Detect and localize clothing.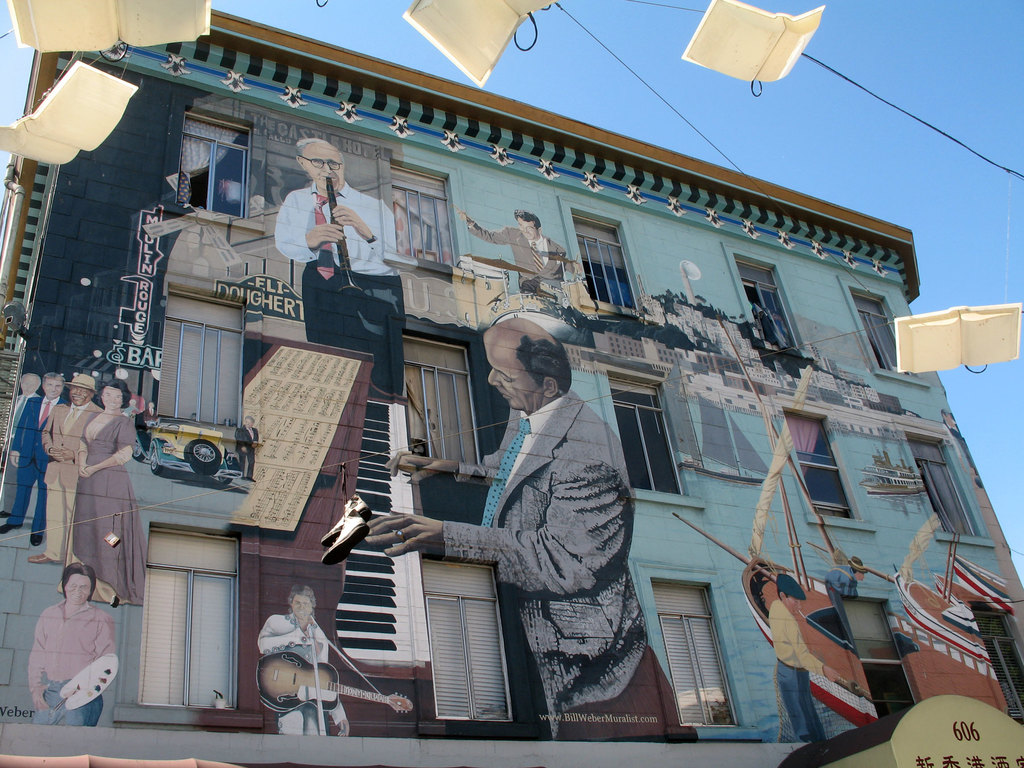
Localized at (left=763, top=593, right=828, bottom=741).
